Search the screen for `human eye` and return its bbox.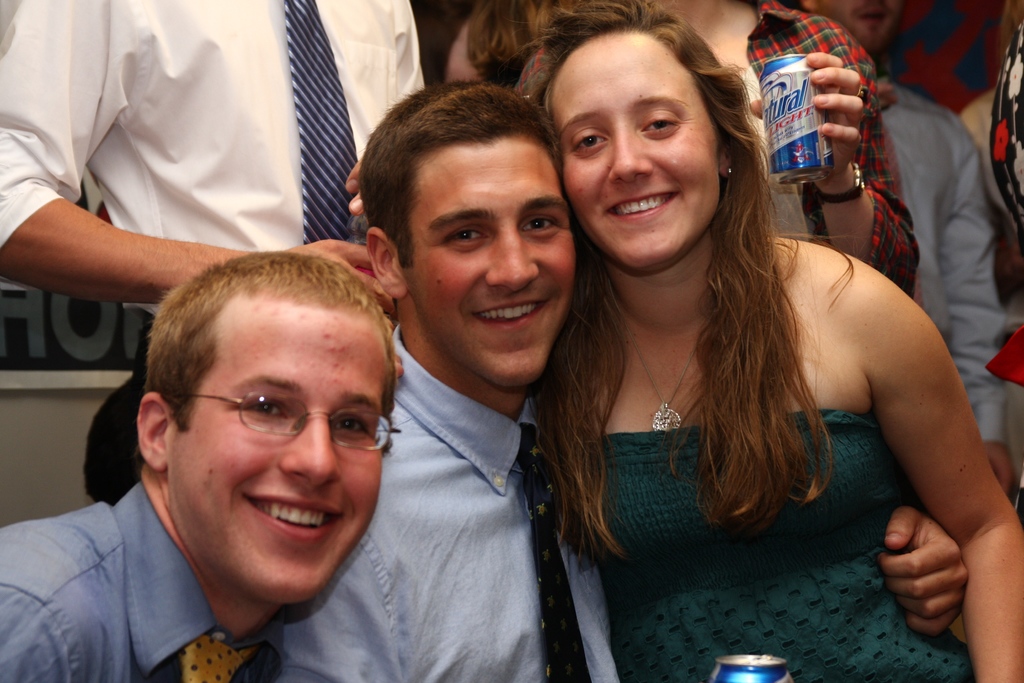
Found: [332,407,374,444].
